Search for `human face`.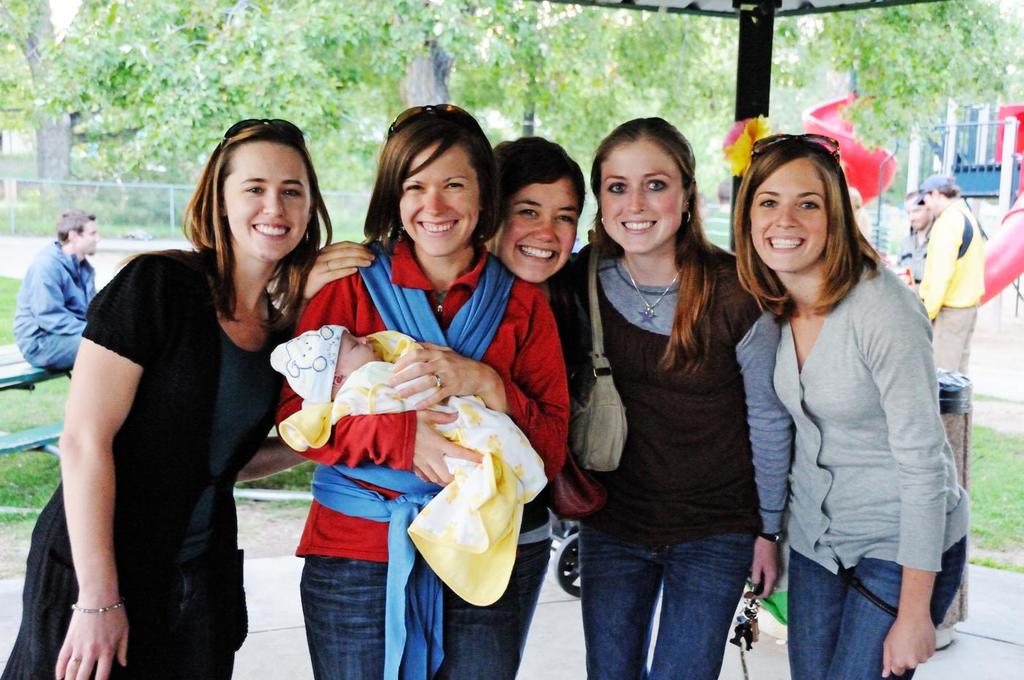
Found at (x1=222, y1=138, x2=315, y2=272).
